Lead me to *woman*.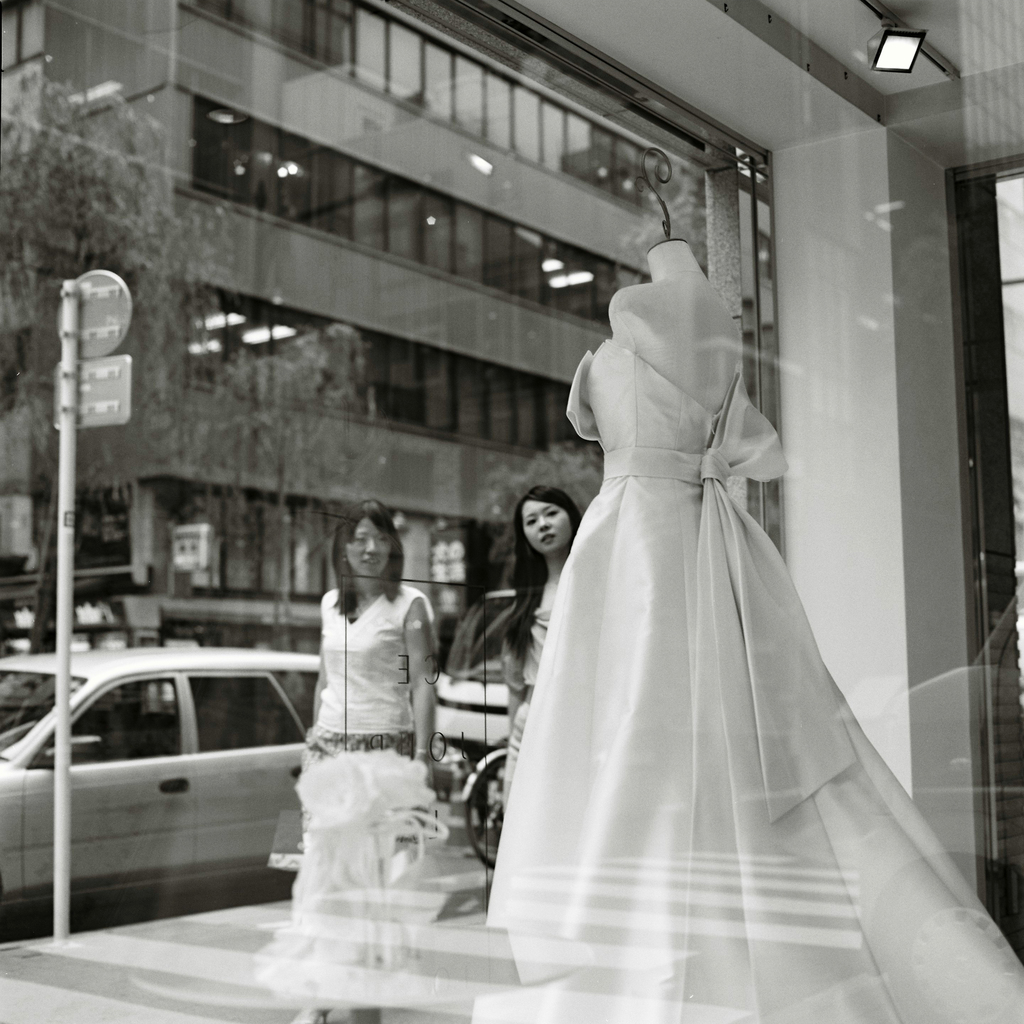
Lead to 286/498/441/1023.
